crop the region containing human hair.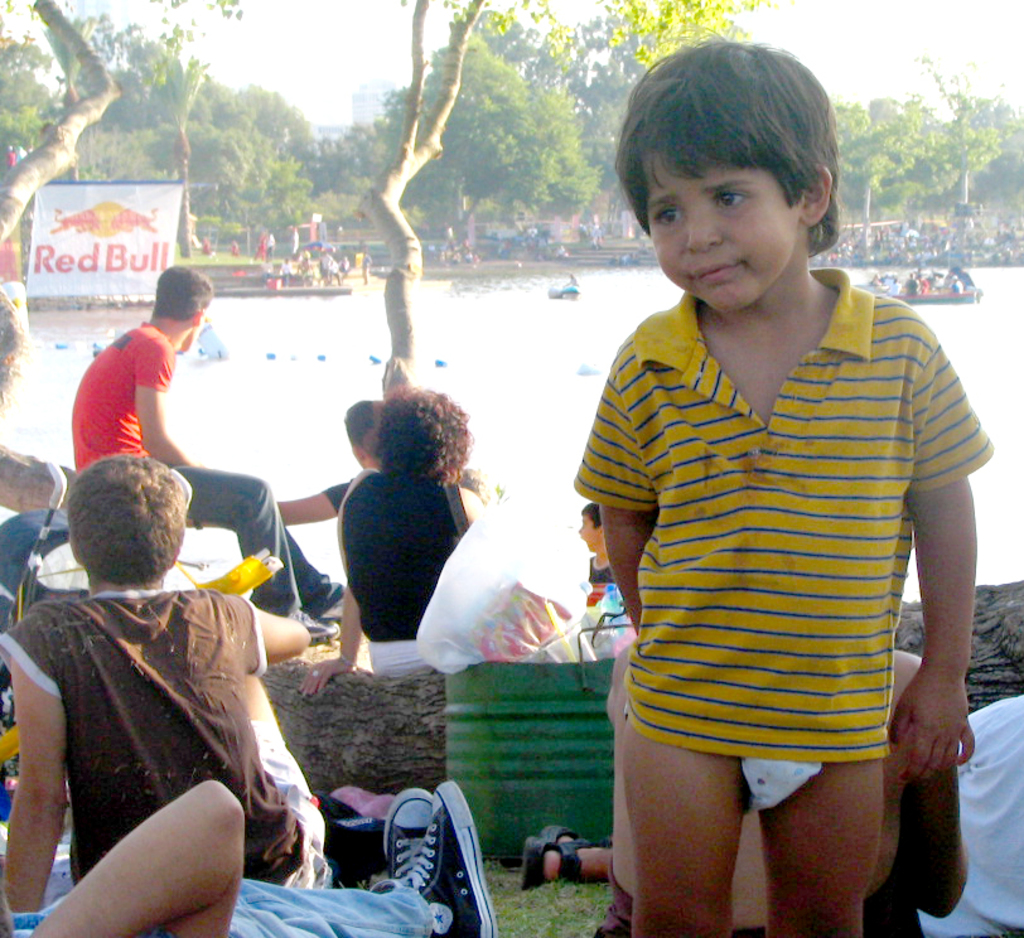
Crop region: (left=67, top=451, right=188, bottom=585).
